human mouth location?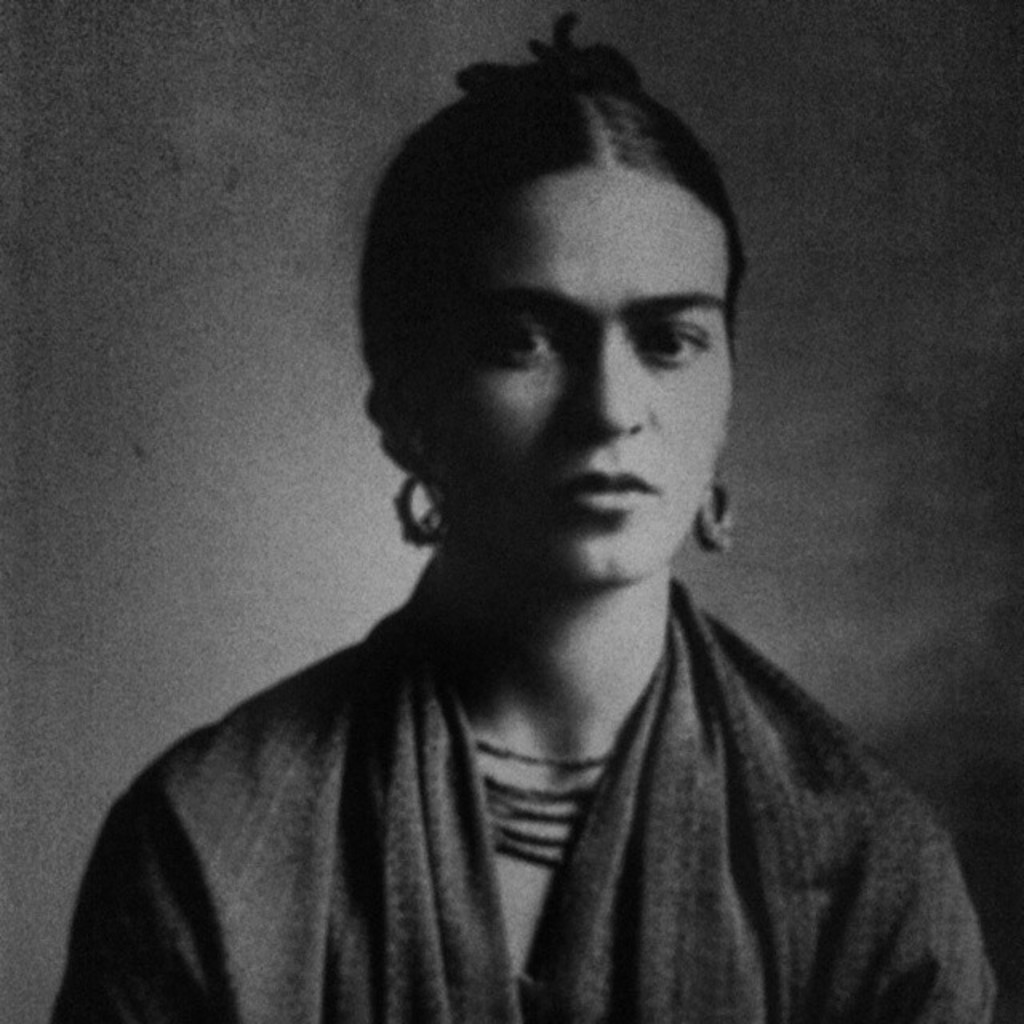
rect(550, 462, 677, 539)
